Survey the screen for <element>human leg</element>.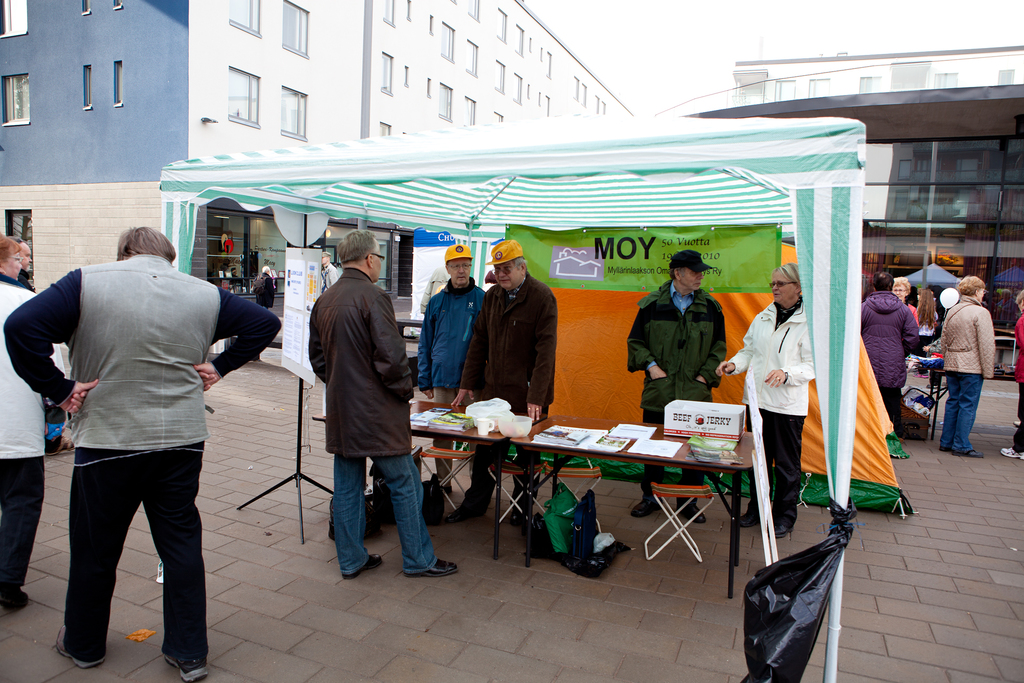
Survey found: [x1=1001, y1=382, x2=1023, y2=462].
